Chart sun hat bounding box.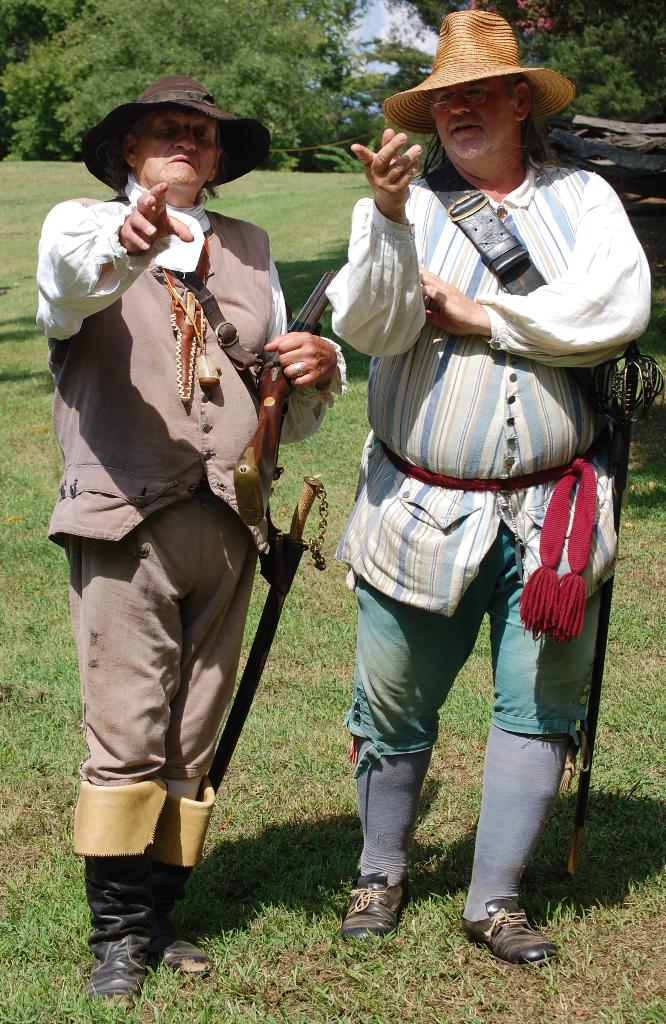
Charted: 377:4:574:145.
